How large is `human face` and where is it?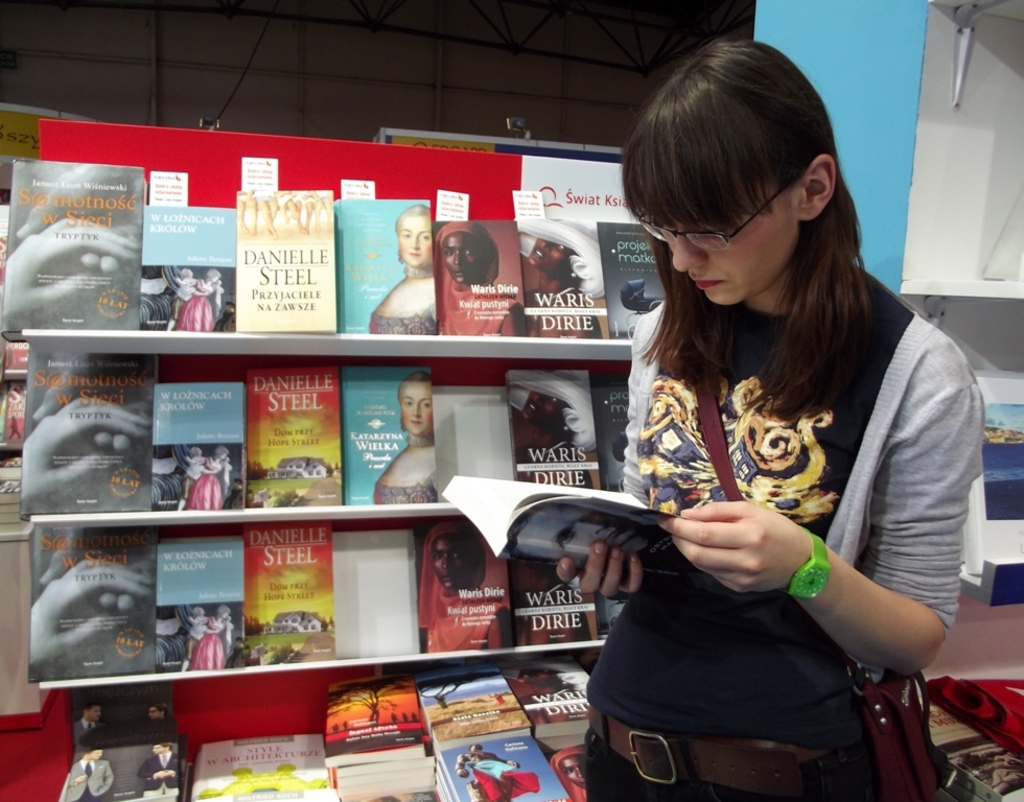
Bounding box: [401,215,435,268].
